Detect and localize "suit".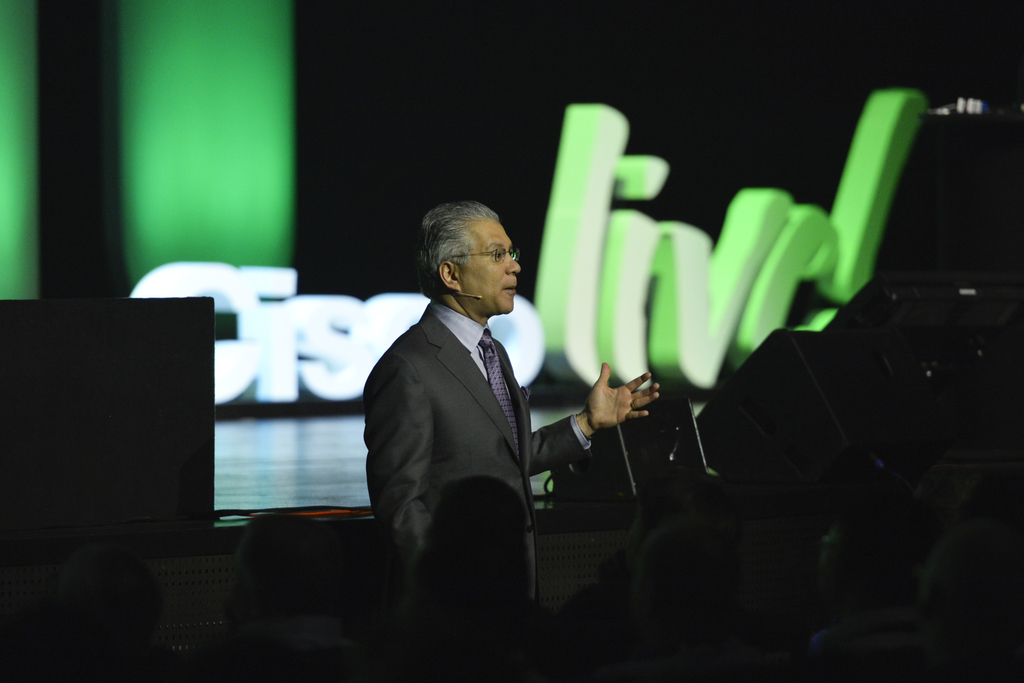
Localized at bbox=(342, 244, 622, 605).
